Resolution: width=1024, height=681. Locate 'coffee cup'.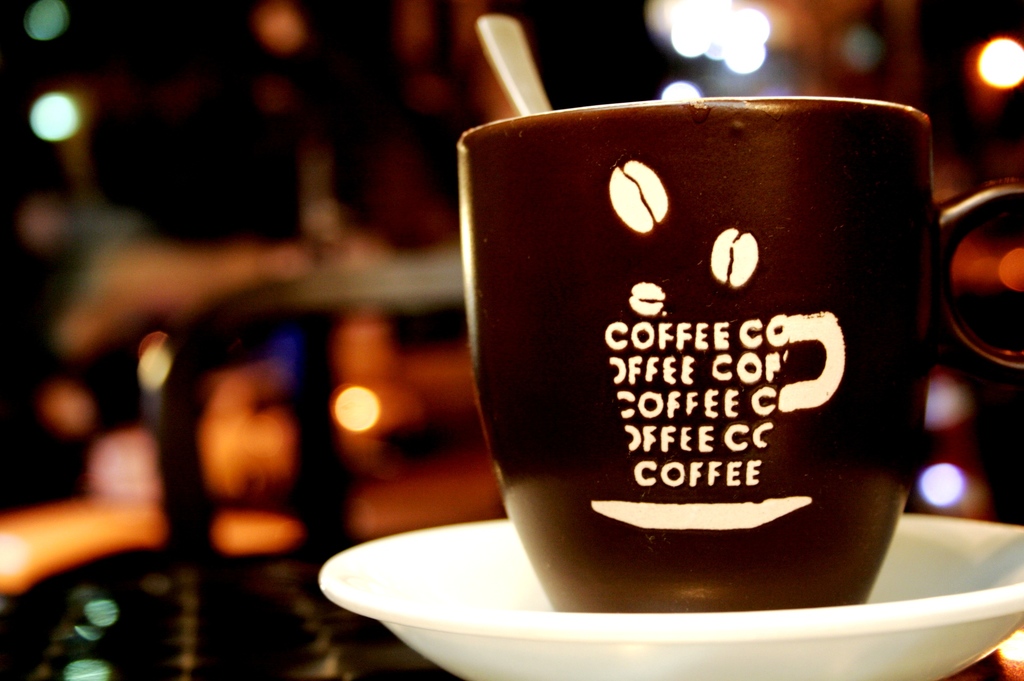
<region>455, 99, 1023, 614</region>.
